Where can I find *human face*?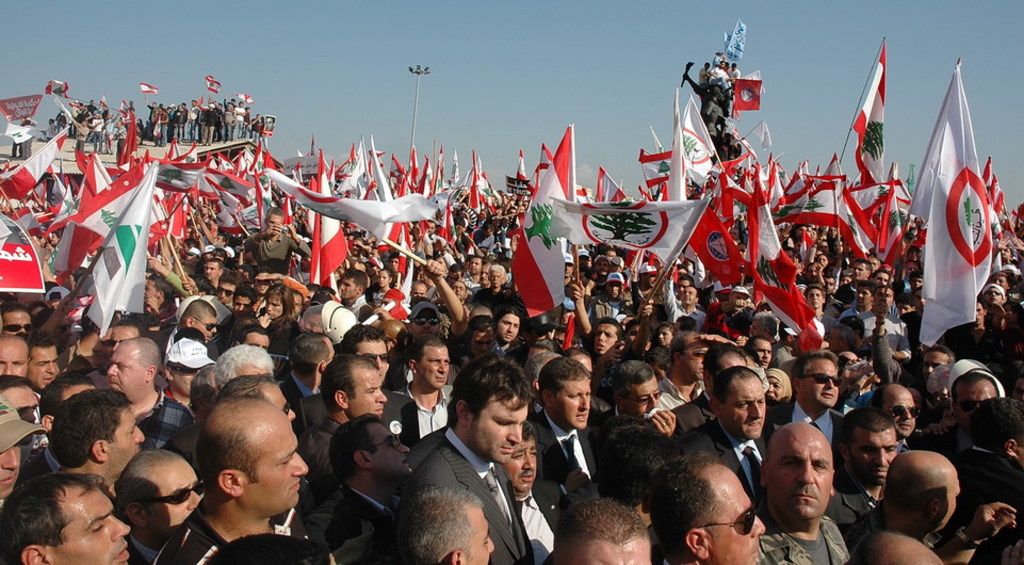
You can find it at x1=215, y1=281, x2=241, y2=308.
